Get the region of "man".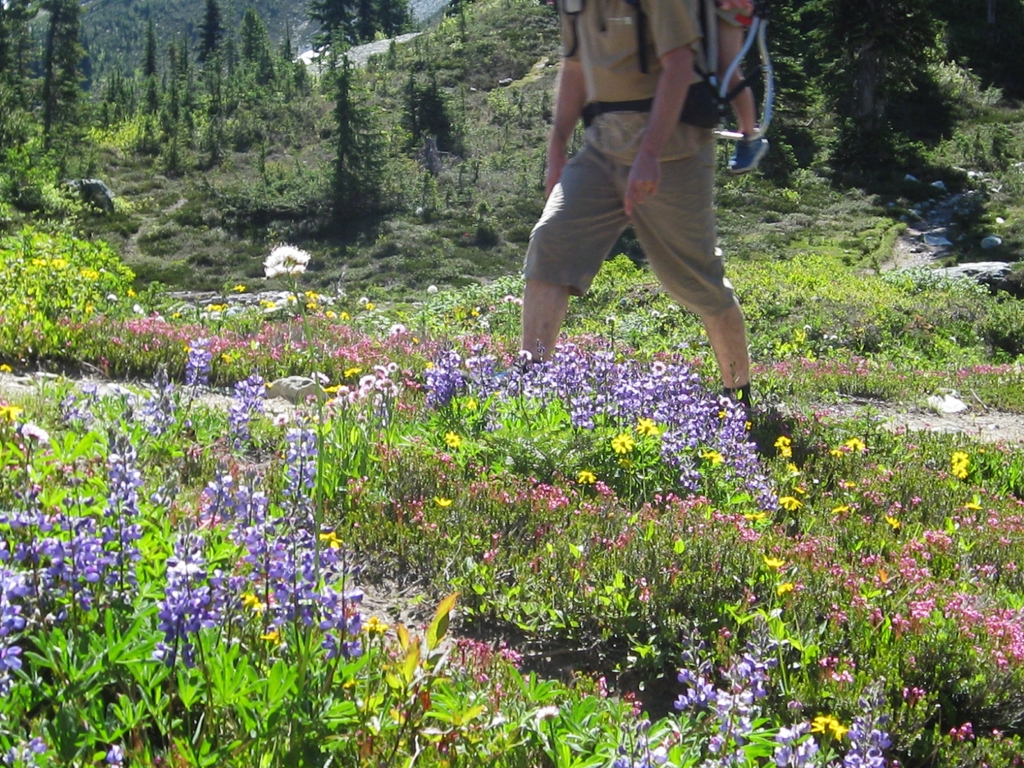
<region>485, 0, 786, 435</region>.
